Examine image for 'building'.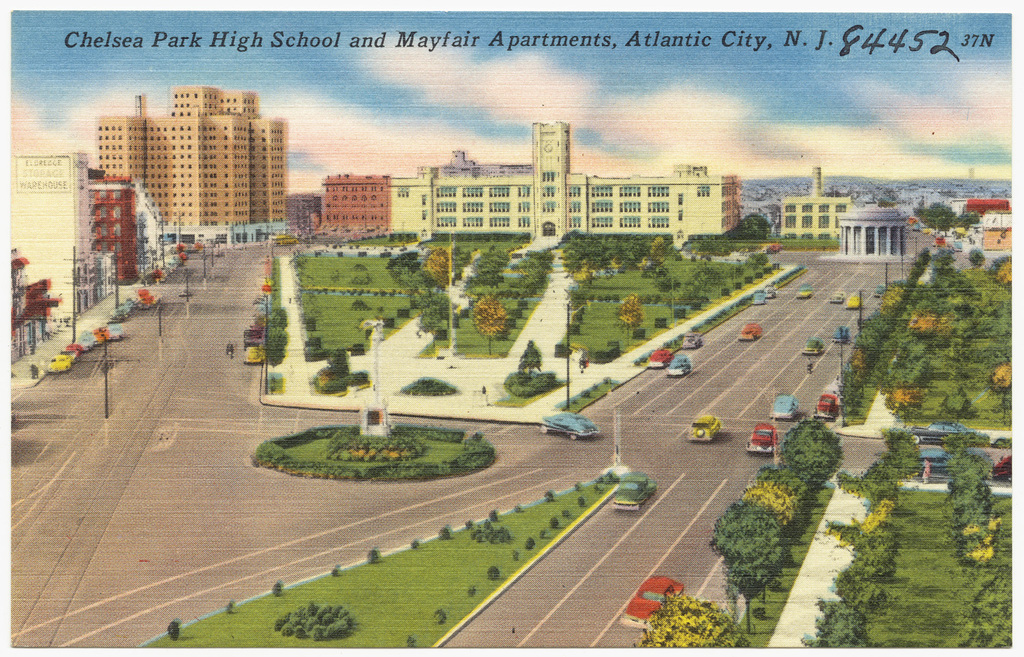
Examination result: (left=783, top=162, right=852, bottom=243).
